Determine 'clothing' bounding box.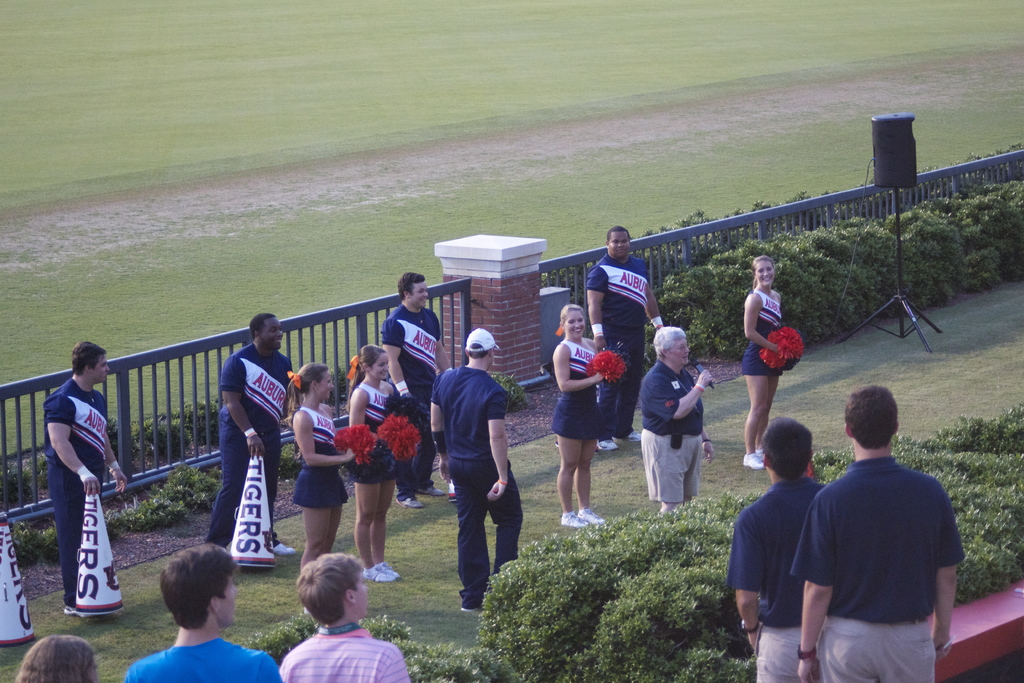
Determined: BBox(641, 354, 715, 513).
